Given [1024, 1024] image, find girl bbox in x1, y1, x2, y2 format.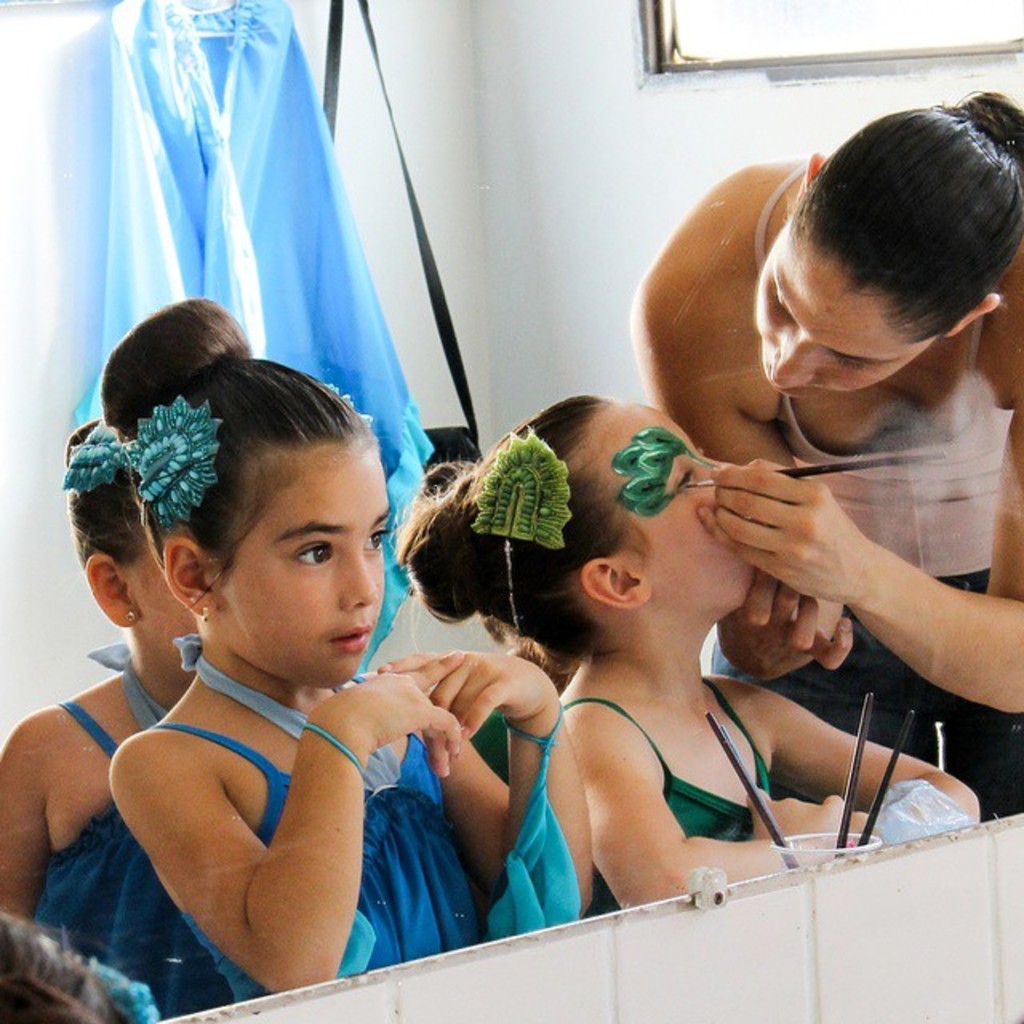
99, 296, 586, 1022.
